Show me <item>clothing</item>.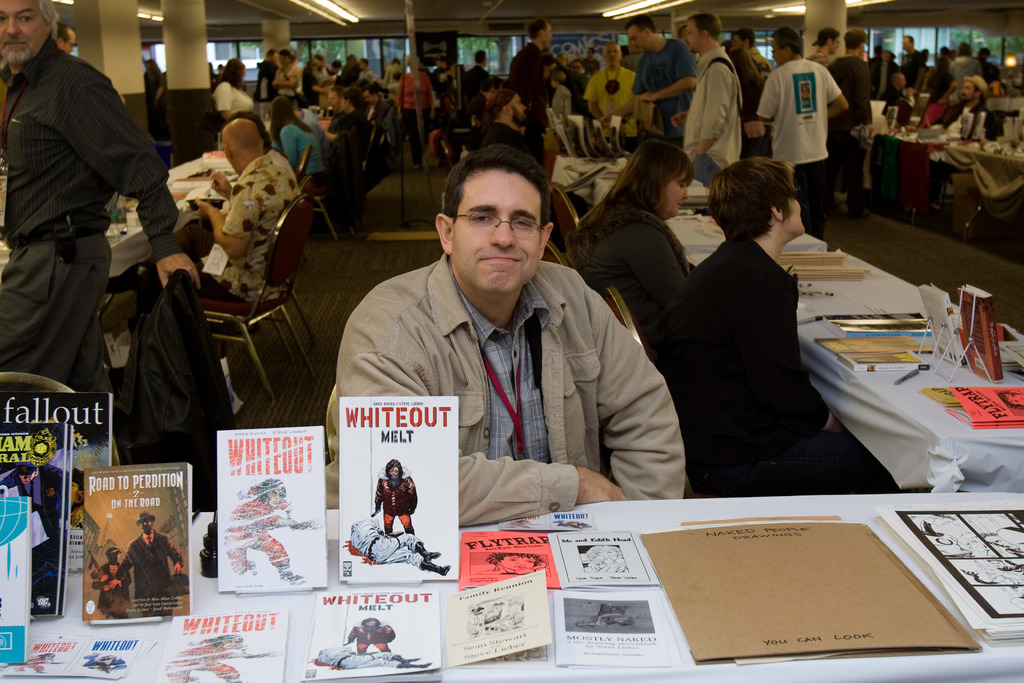
<item>clothing</item> is here: region(634, 31, 698, 129).
